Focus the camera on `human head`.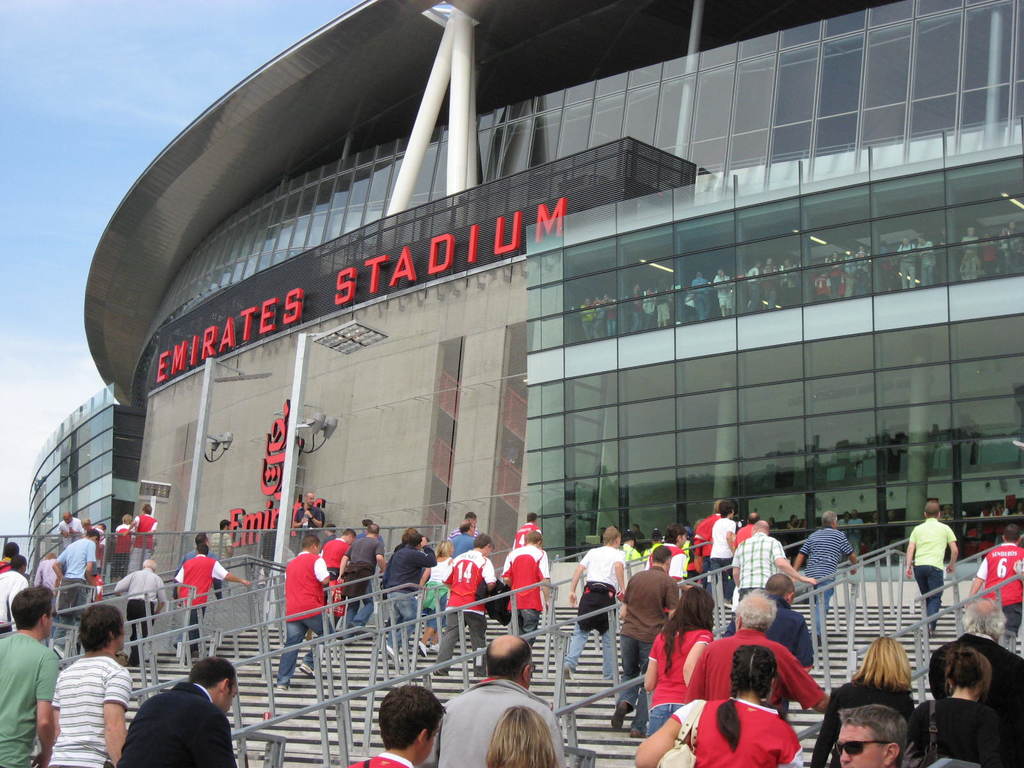
Focus region: select_region(863, 639, 909, 682).
